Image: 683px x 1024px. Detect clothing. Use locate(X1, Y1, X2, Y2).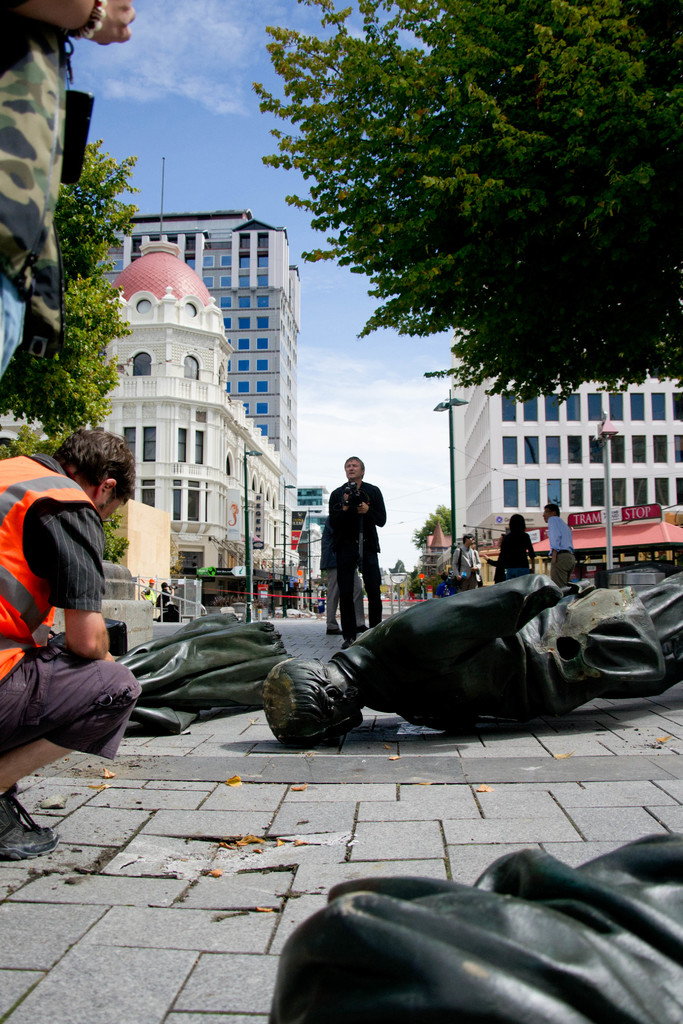
locate(0, 455, 141, 764).
